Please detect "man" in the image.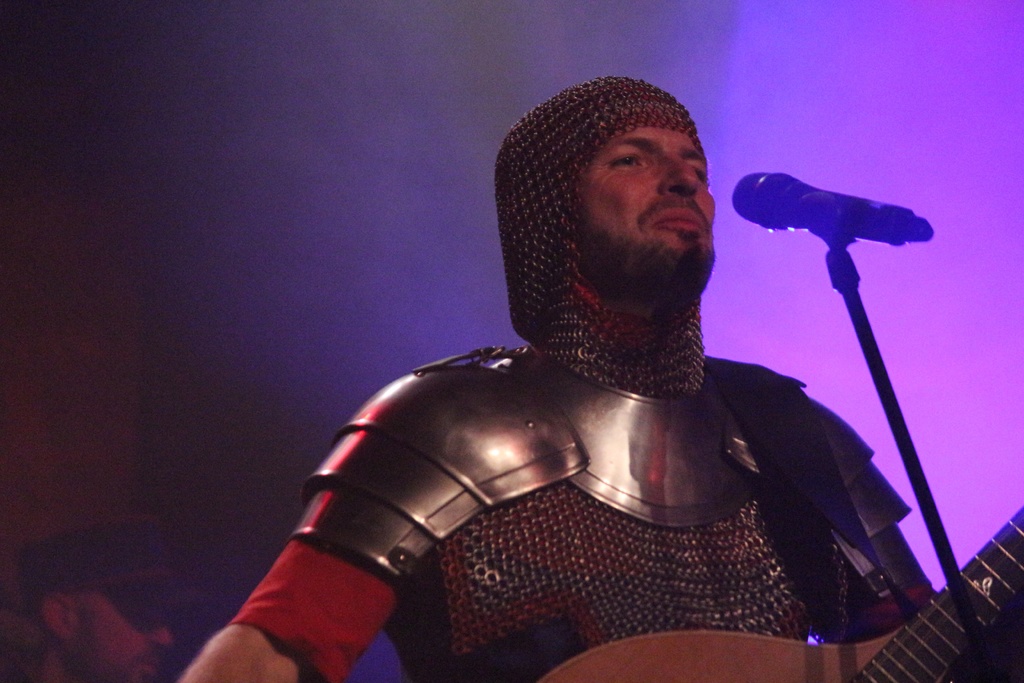
[left=0, top=513, right=198, bottom=682].
